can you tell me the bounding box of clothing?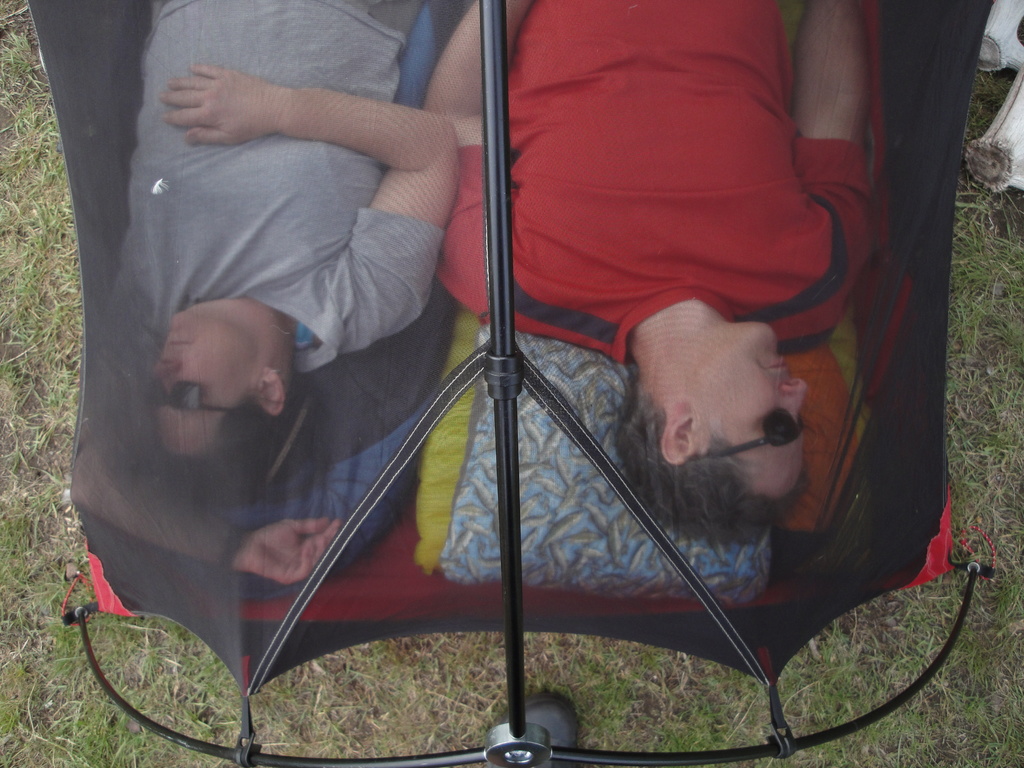
439:0:872:364.
